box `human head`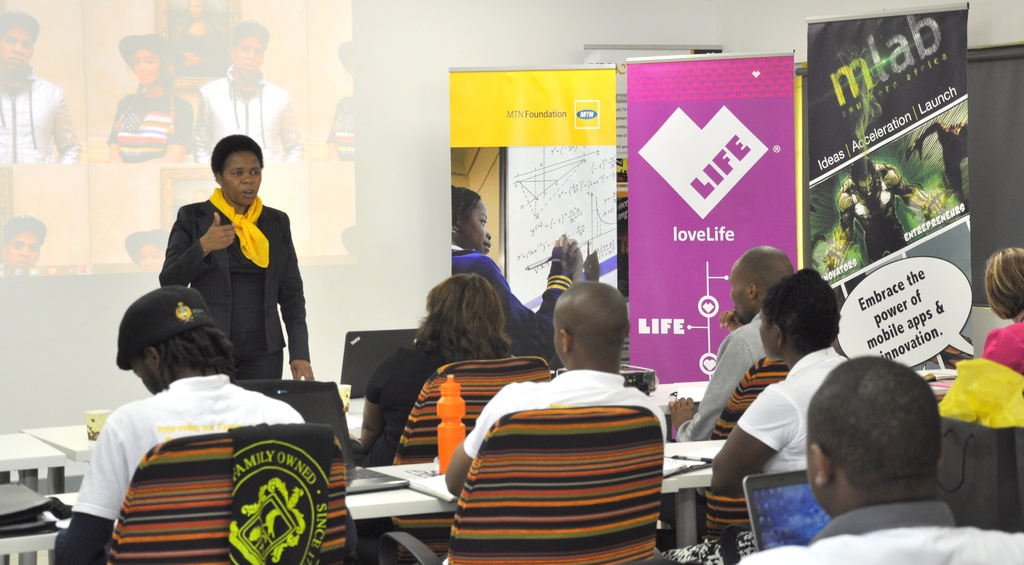
[0,12,39,73]
